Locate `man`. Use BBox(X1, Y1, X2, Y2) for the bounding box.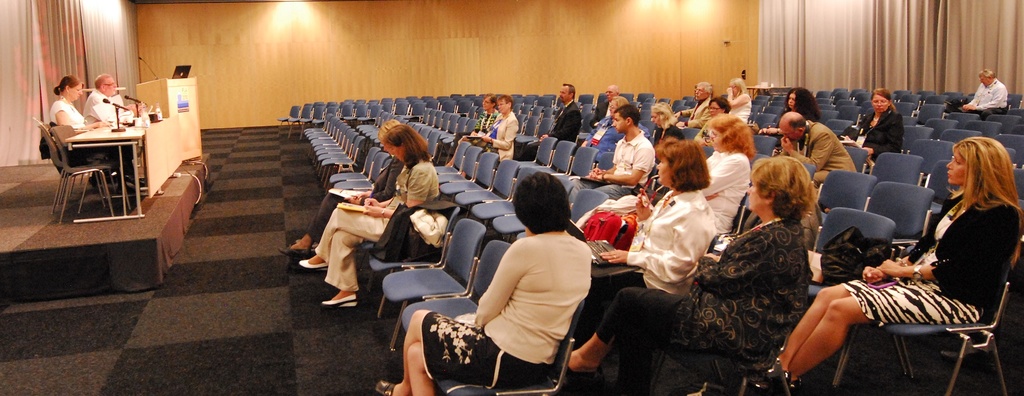
BBox(575, 101, 652, 202).
